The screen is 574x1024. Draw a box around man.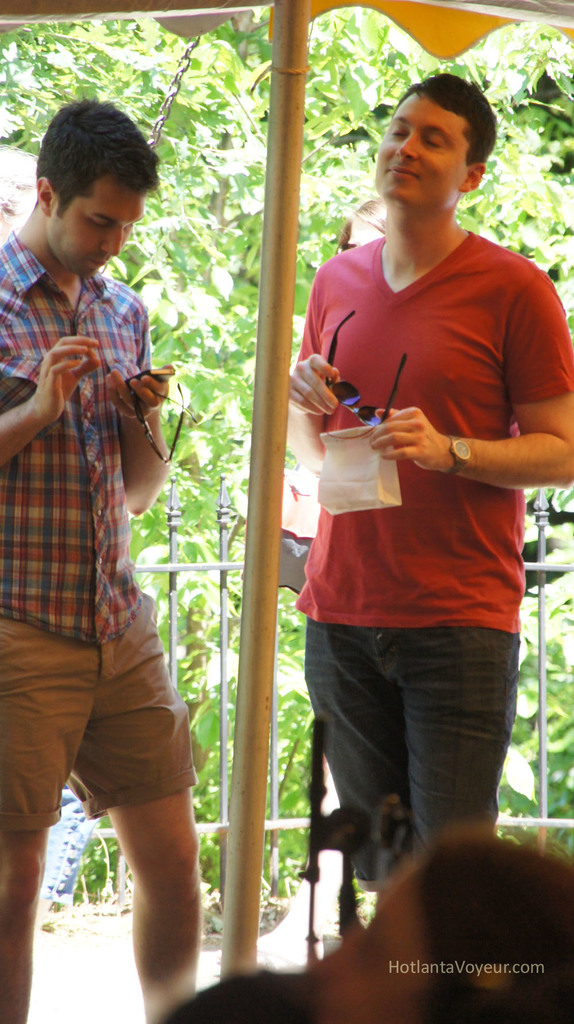
[x1=0, y1=95, x2=198, y2=1023].
